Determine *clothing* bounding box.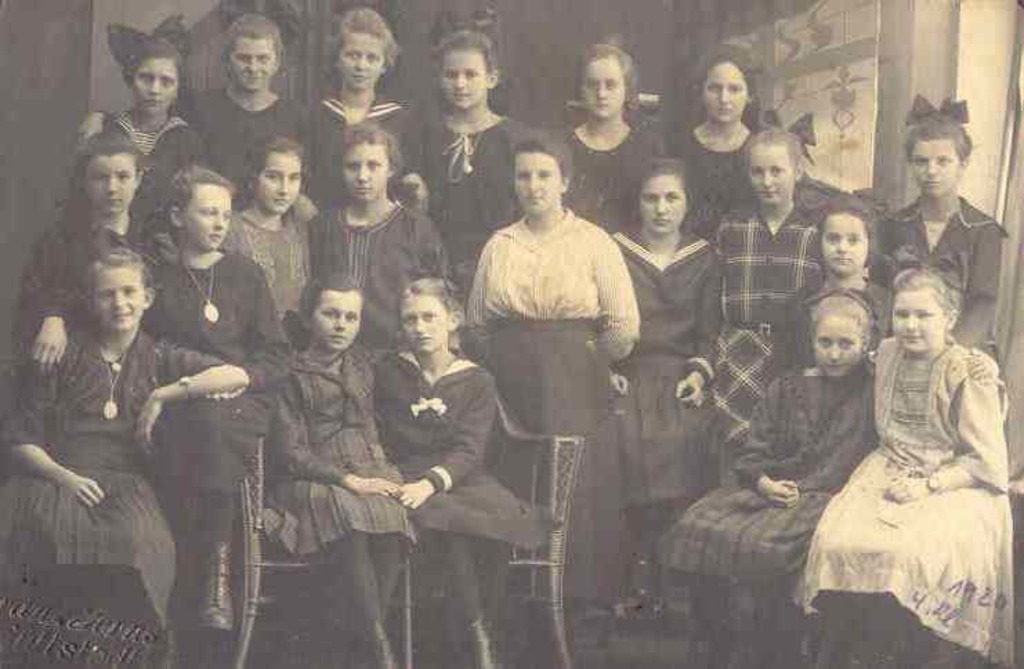
Determined: l=268, t=343, r=428, b=650.
